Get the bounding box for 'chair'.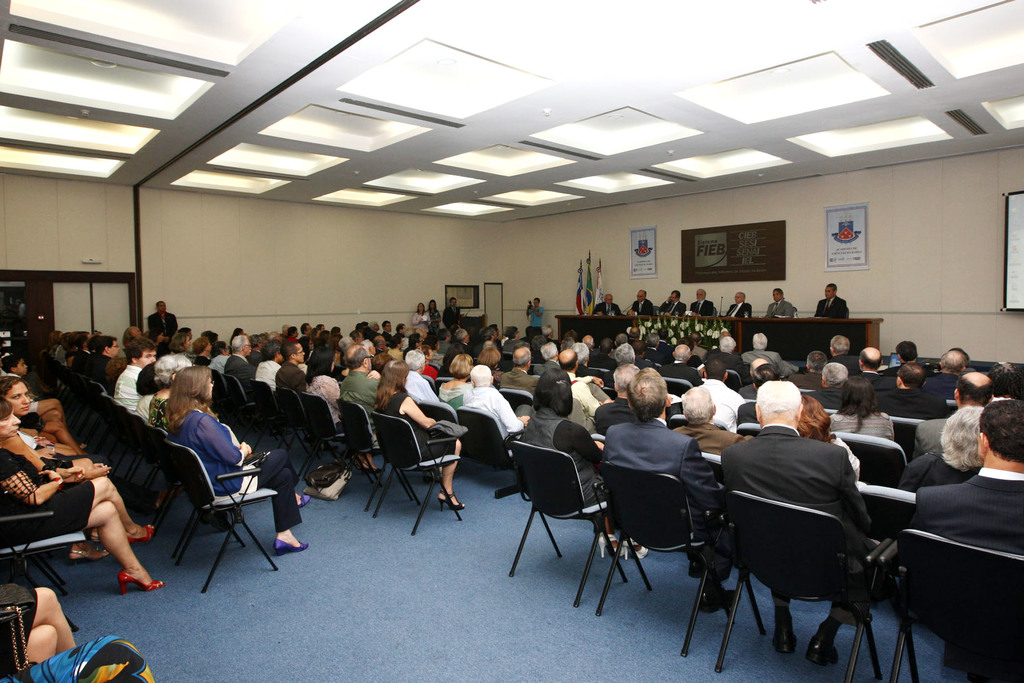
box(298, 391, 372, 477).
